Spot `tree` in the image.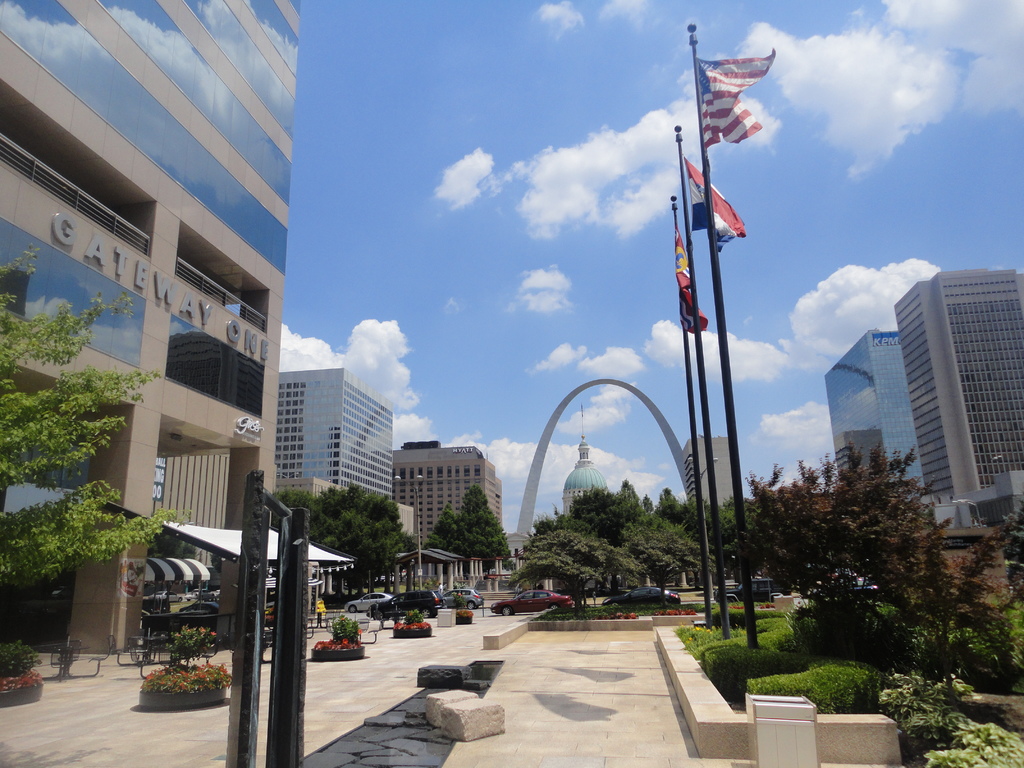
`tree` found at [left=257, top=485, right=423, bottom=595].
